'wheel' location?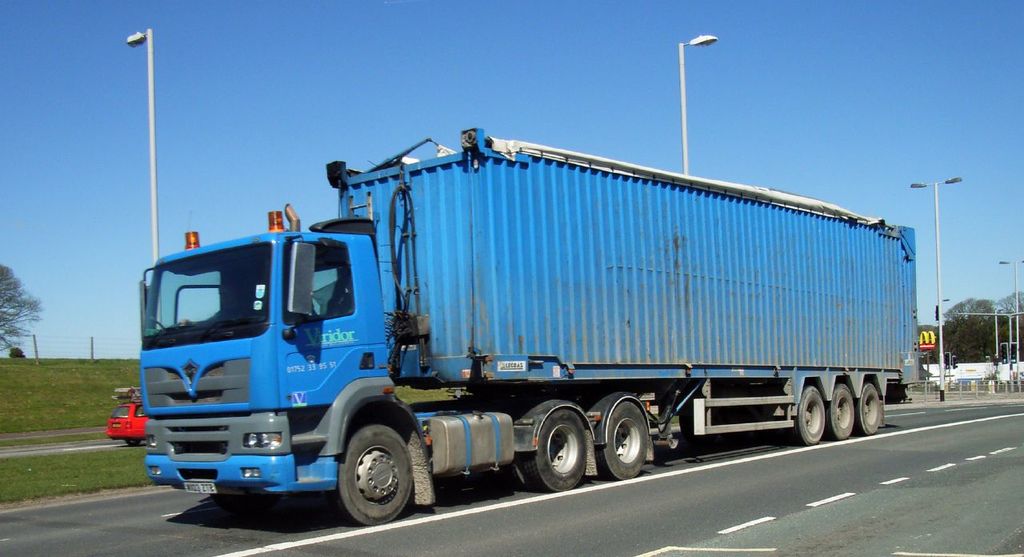
locate(788, 384, 834, 439)
